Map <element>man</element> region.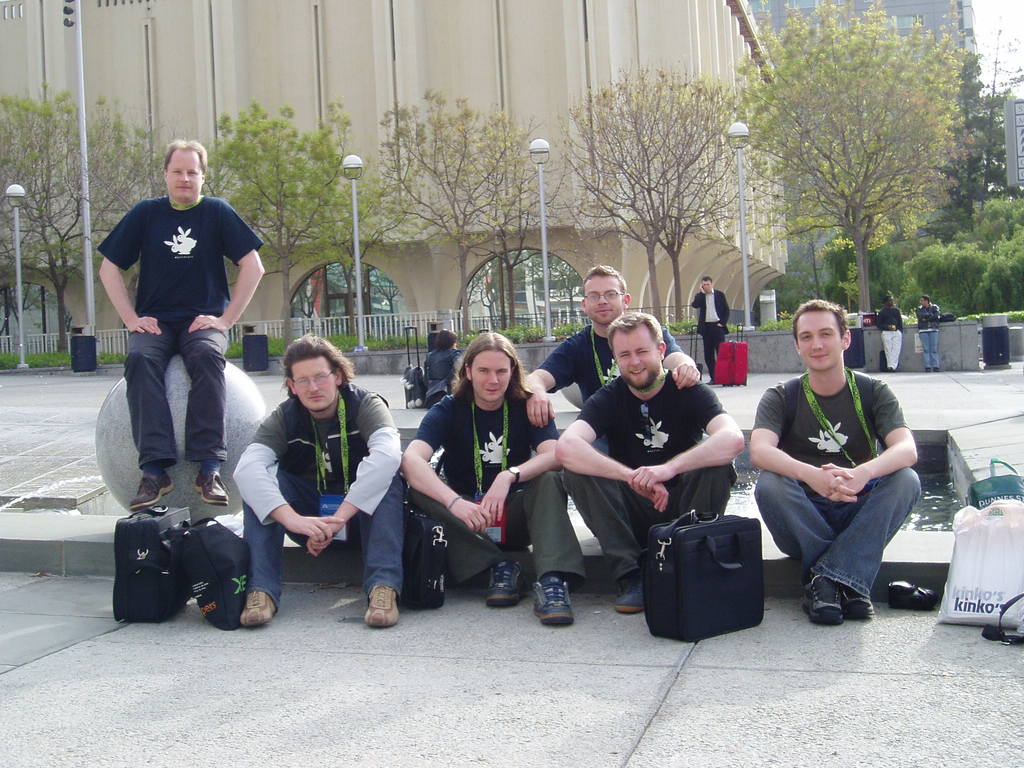
Mapped to BBox(237, 337, 406, 630).
